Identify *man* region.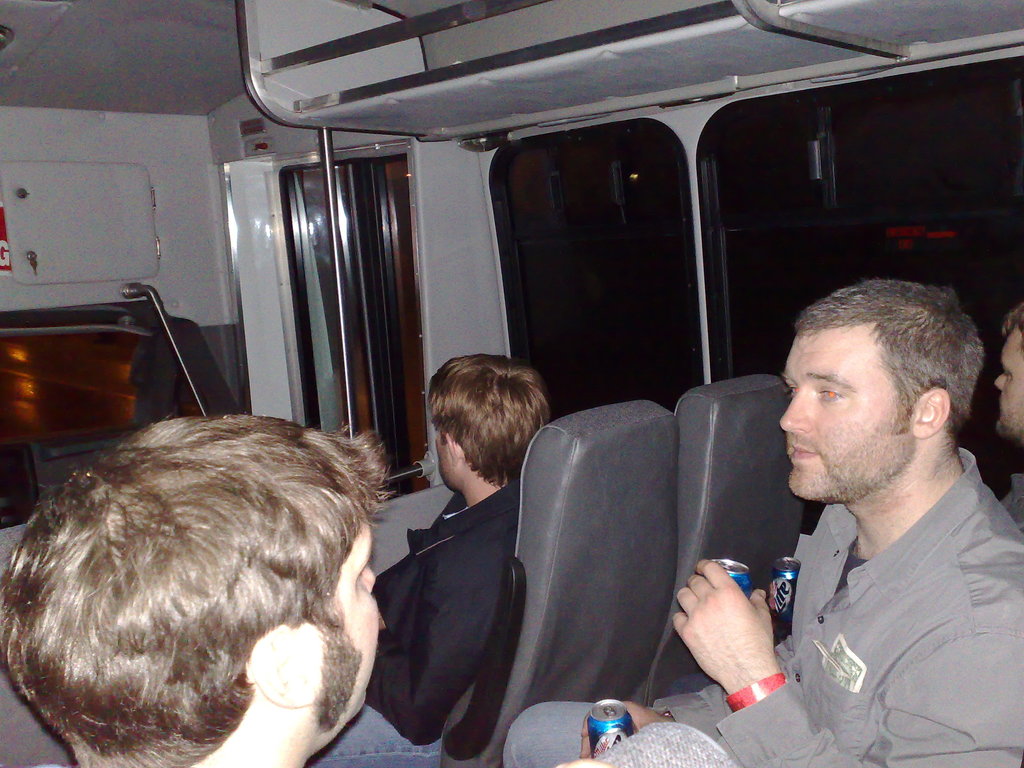
Region: l=991, t=307, r=1023, b=525.
